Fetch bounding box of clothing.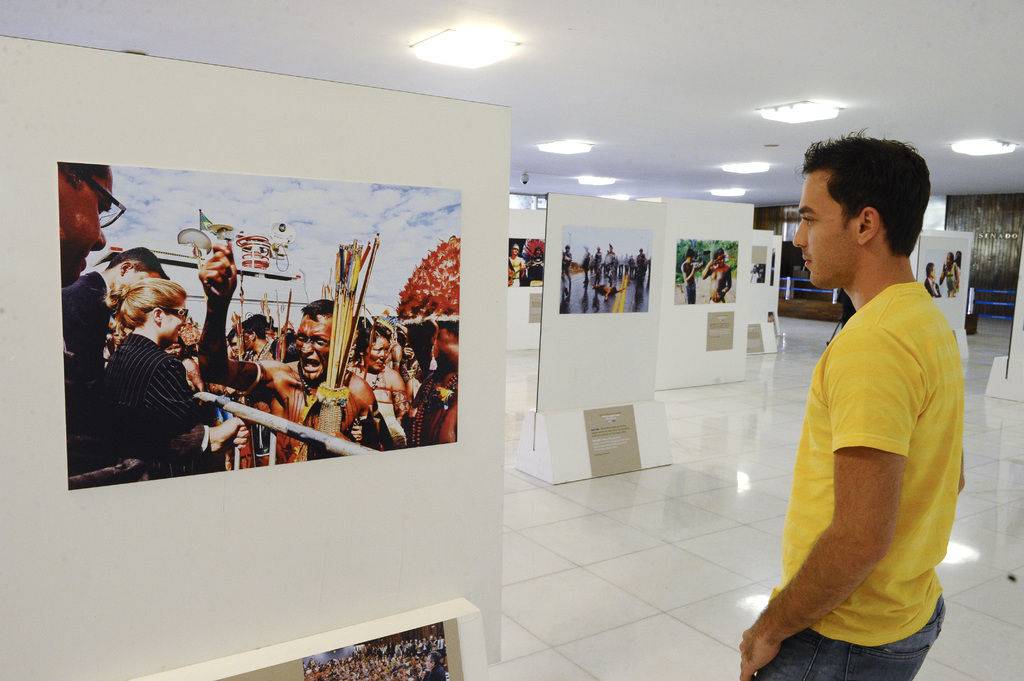
Bbox: (x1=678, y1=259, x2=698, y2=303).
